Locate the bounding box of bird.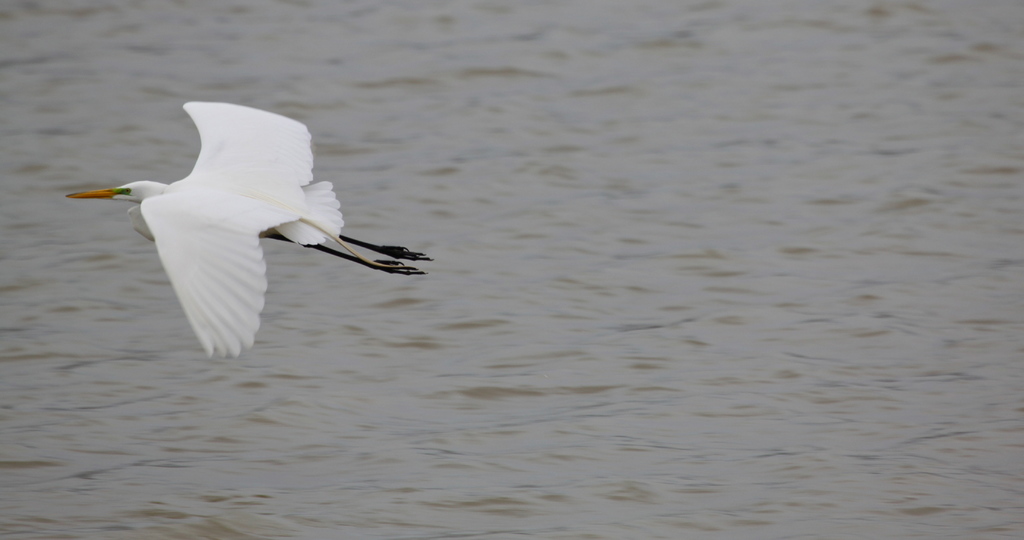
Bounding box: rect(65, 100, 415, 338).
